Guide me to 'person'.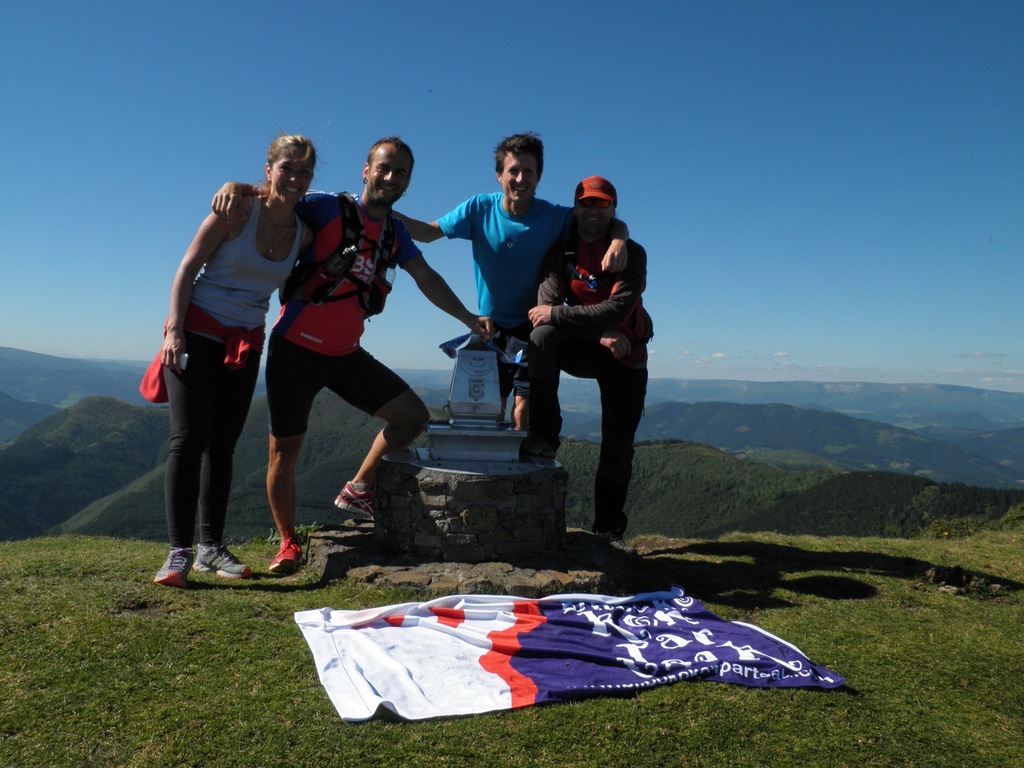
Guidance: box(209, 148, 494, 577).
